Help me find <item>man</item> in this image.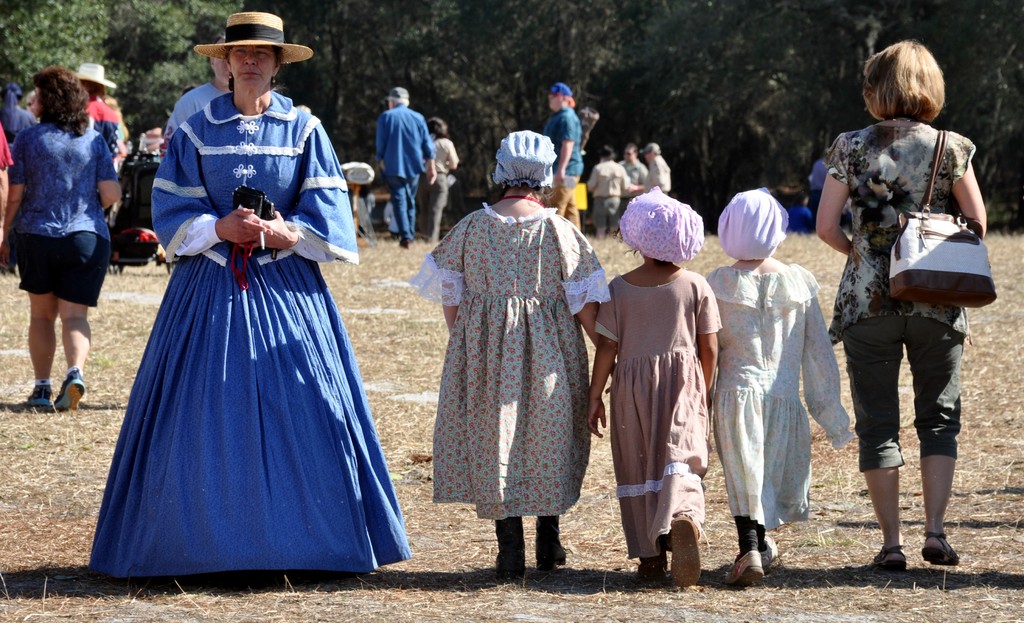
Found it: bbox=(618, 143, 647, 215).
